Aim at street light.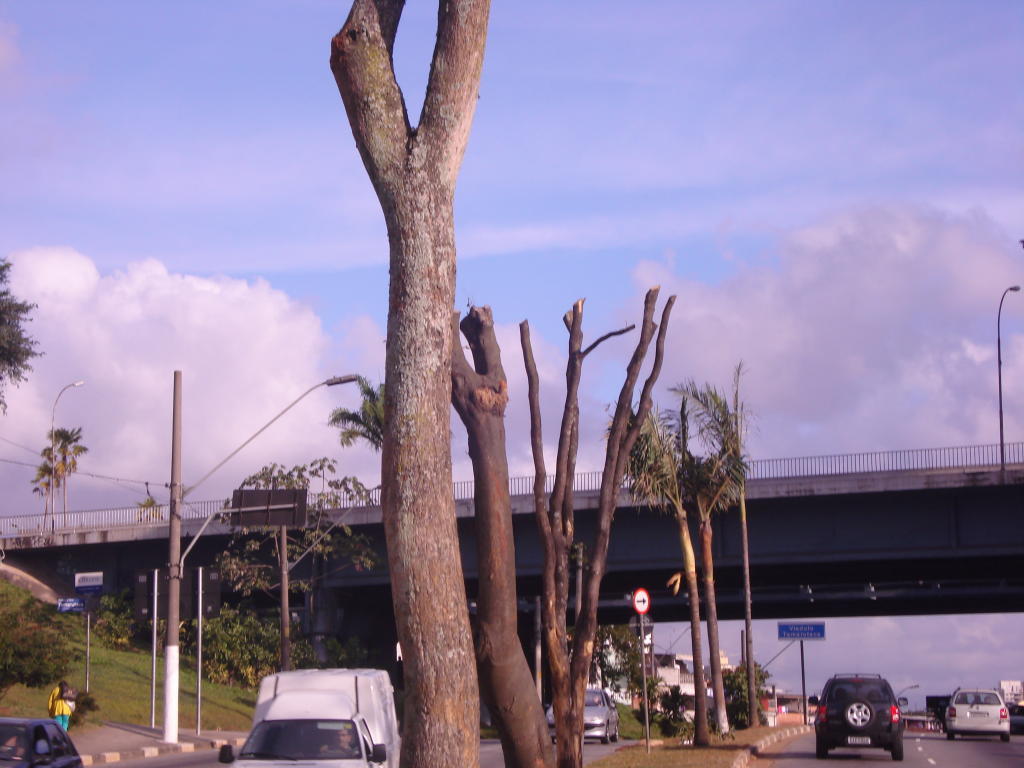
Aimed at 999/281/1021/470.
